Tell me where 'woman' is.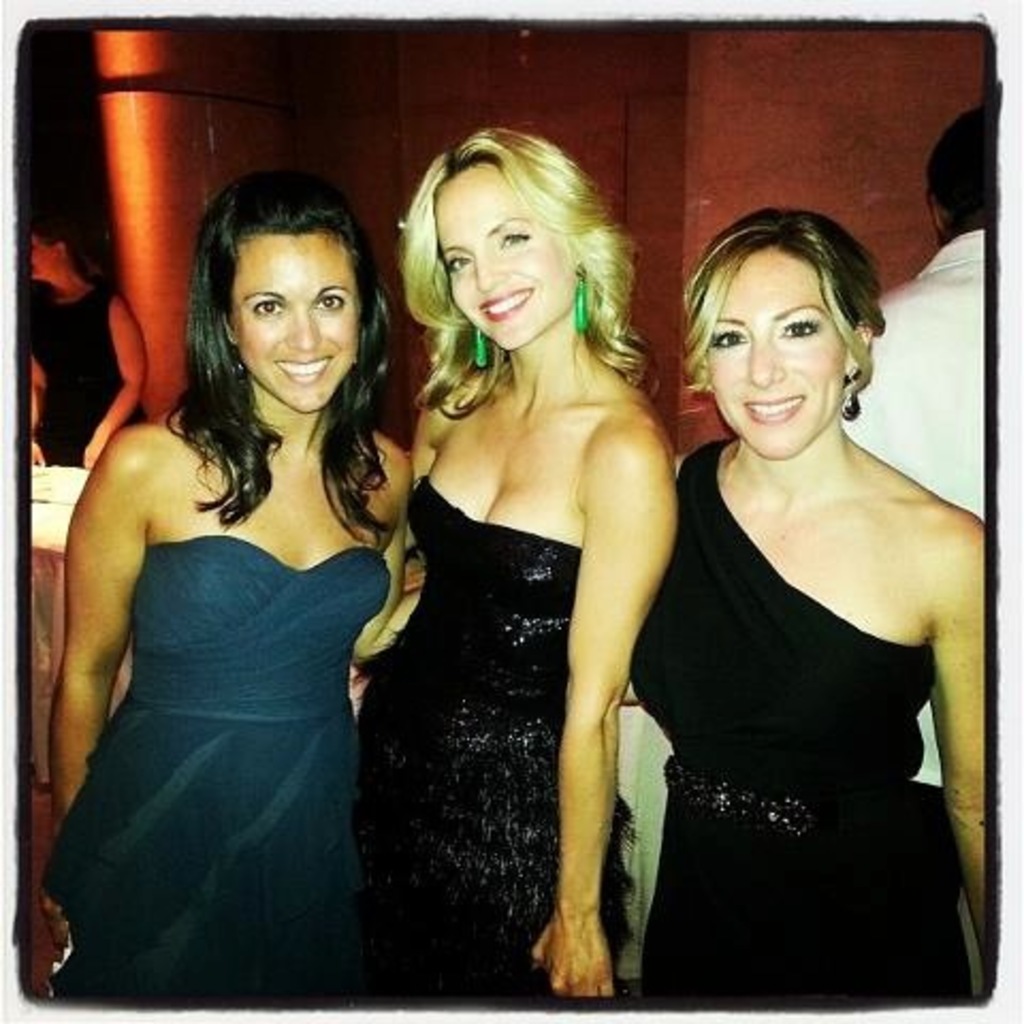
'woman' is at left=43, top=169, right=450, bottom=1023.
